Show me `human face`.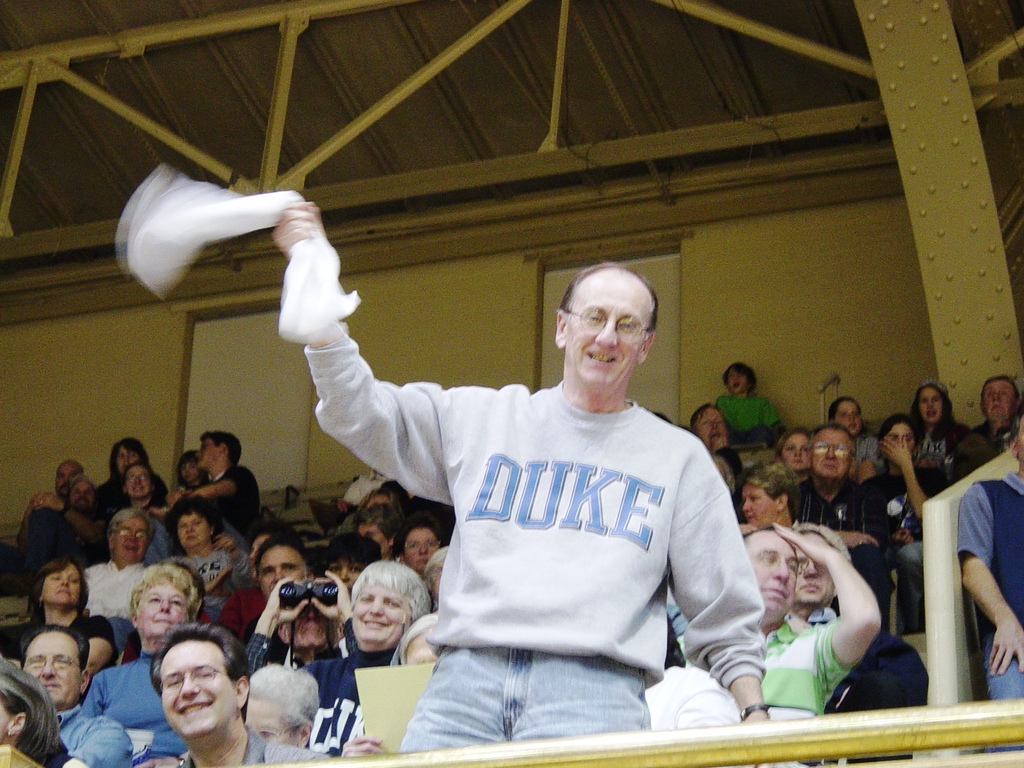
`human face` is here: {"x1": 135, "y1": 582, "x2": 184, "y2": 641}.
